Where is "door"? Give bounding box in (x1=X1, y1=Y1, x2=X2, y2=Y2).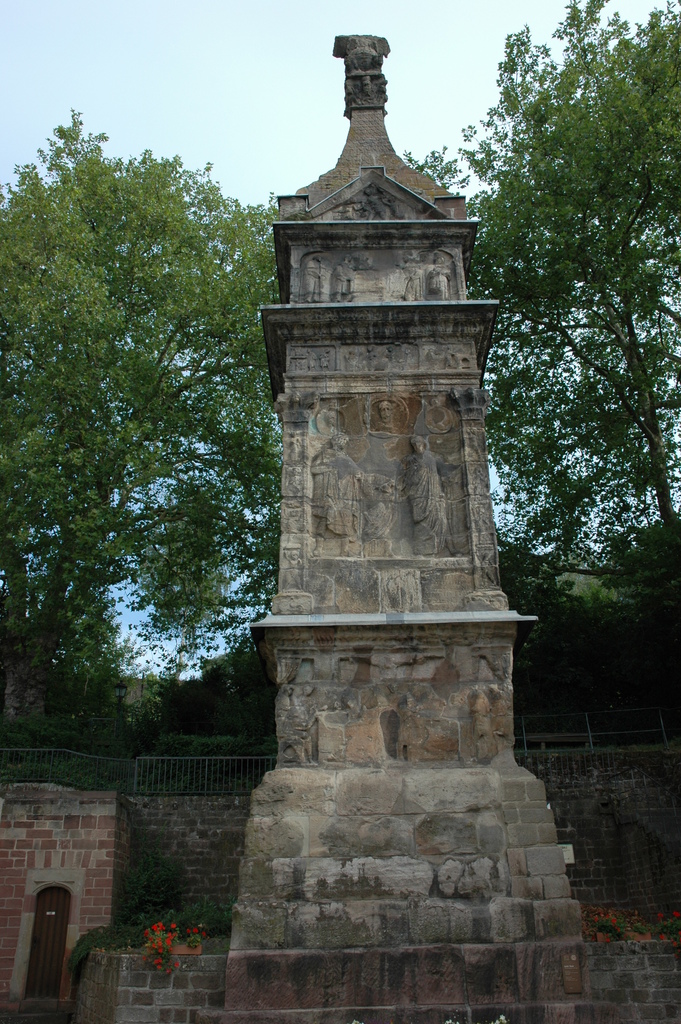
(x1=28, y1=884, x2=63, y2=1001).
